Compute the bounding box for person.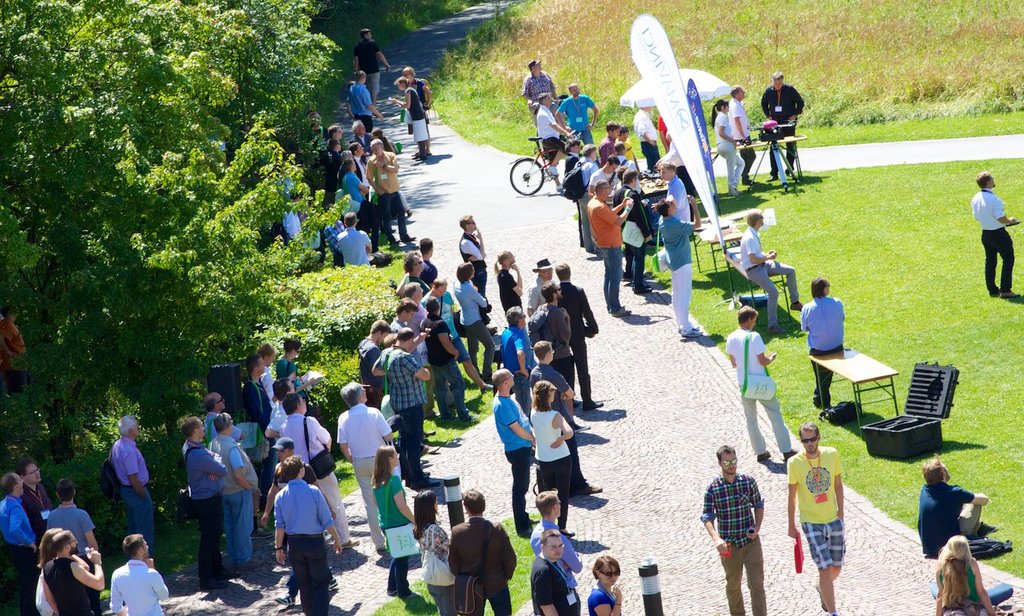
777:426:844:615.
